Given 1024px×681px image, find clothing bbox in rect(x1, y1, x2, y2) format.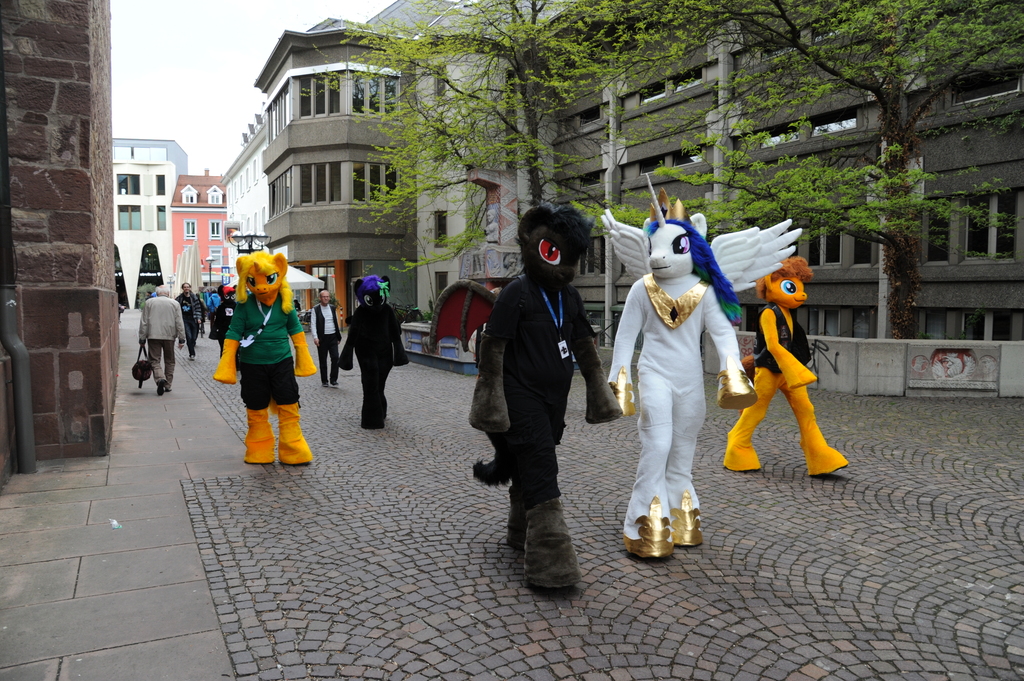
rect(207, 290, 221, 335).
